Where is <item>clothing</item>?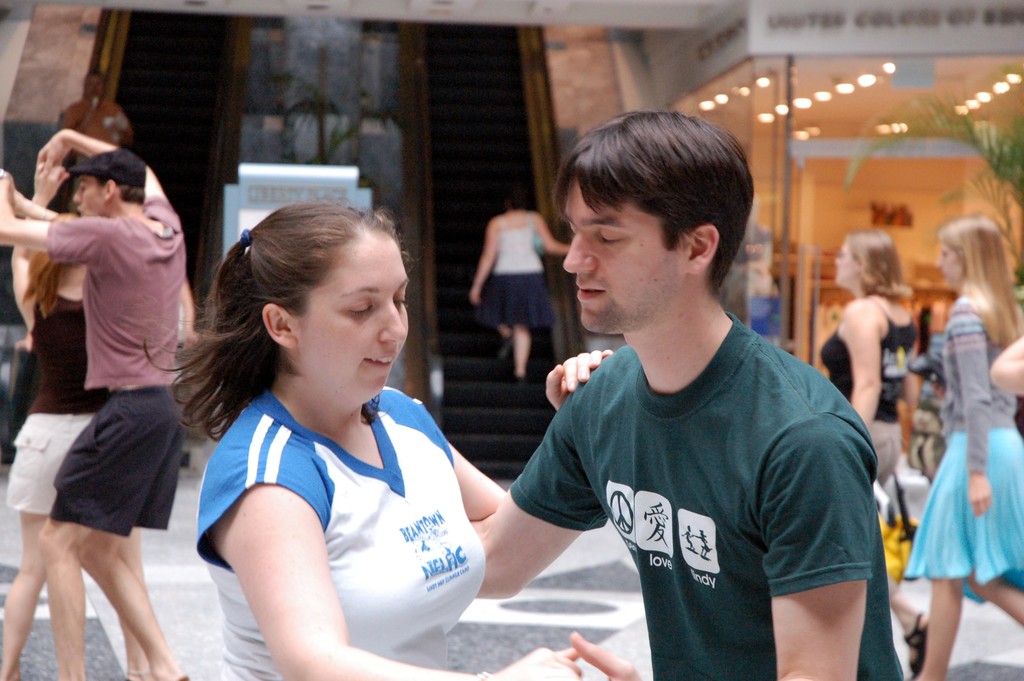
904,299,1023,595.
